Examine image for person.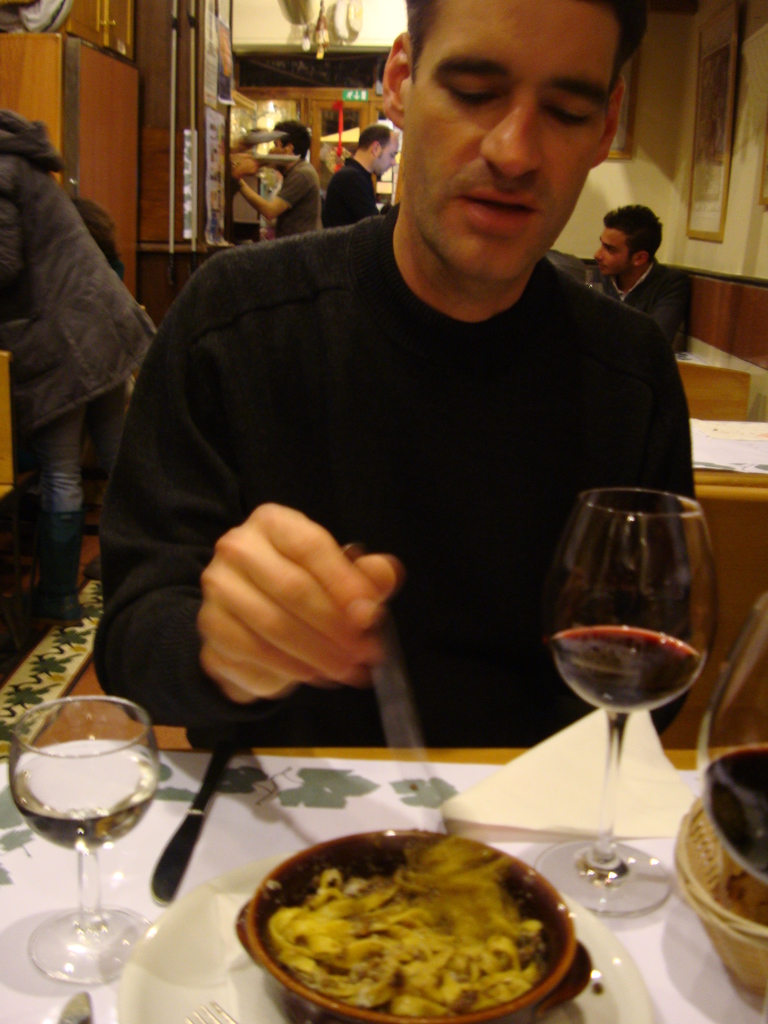
Examination result: 313, 120, 376, 214.
